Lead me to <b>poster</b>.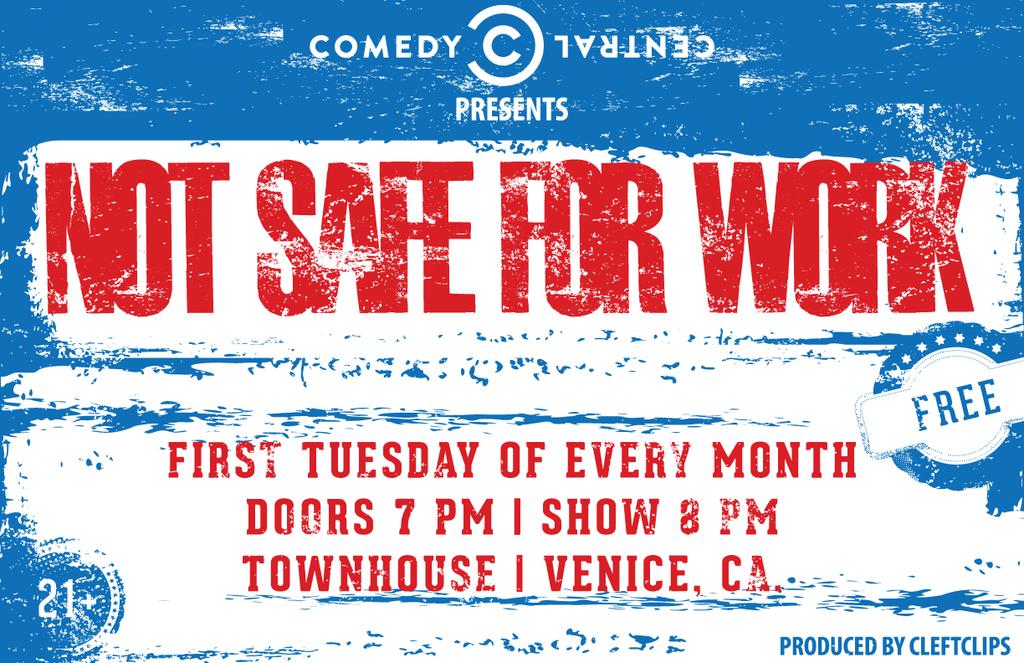
Lead to (0,0,1023,662).
